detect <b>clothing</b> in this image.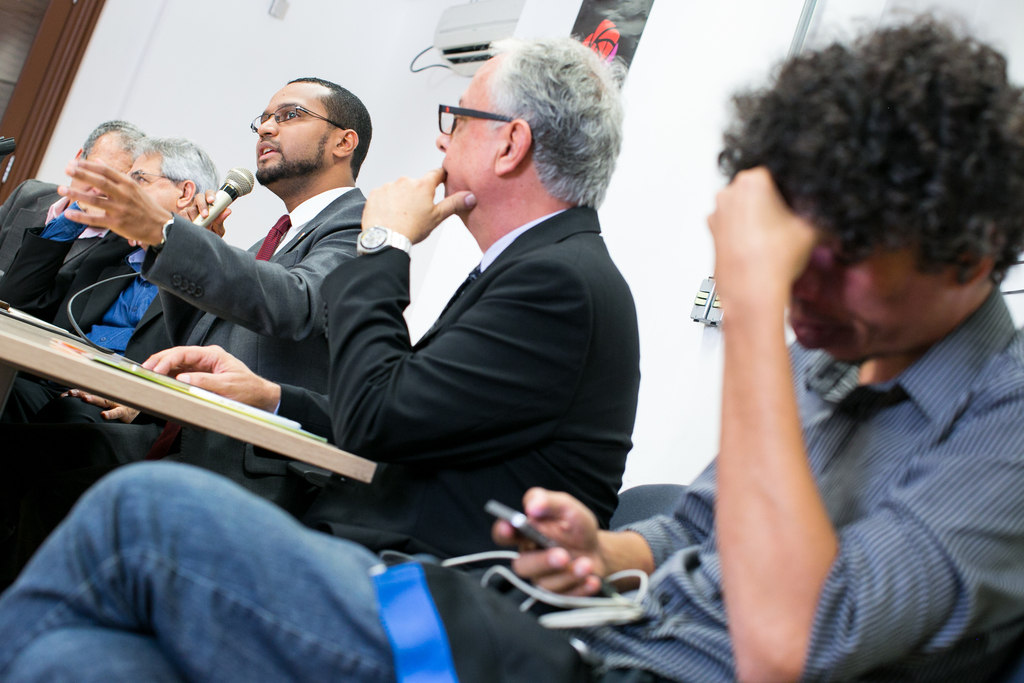
Detection: BBox(0, 202, 181, 424).
